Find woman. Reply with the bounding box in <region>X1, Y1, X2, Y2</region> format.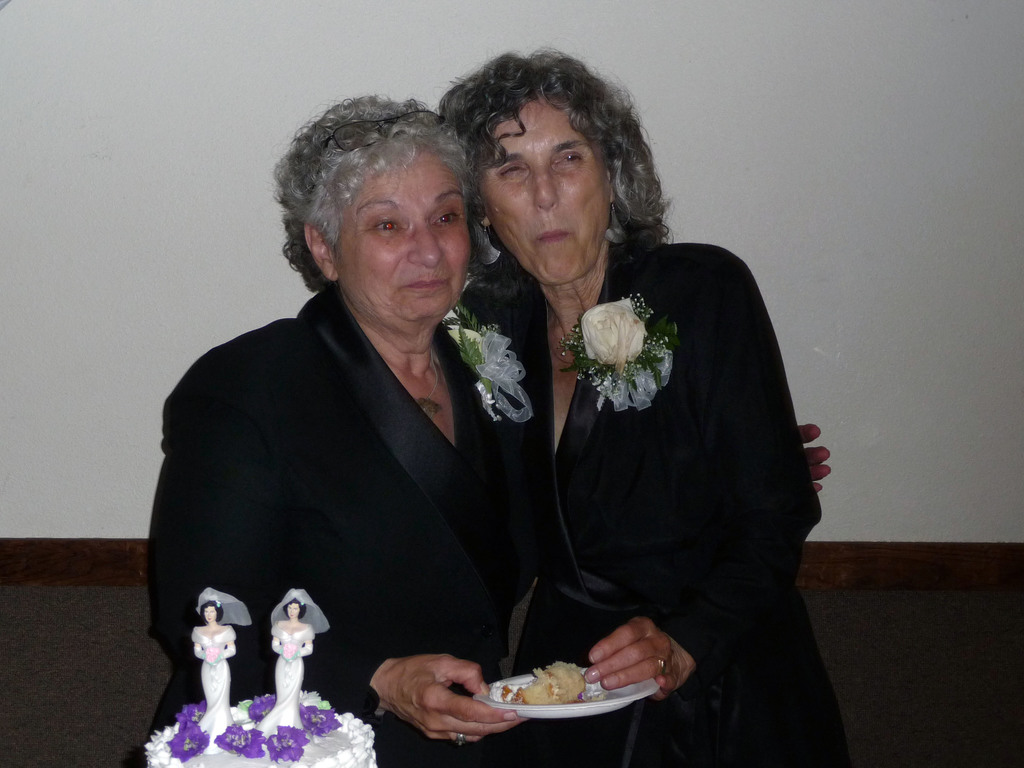
<region>145, 88, 840, 767</region>.
